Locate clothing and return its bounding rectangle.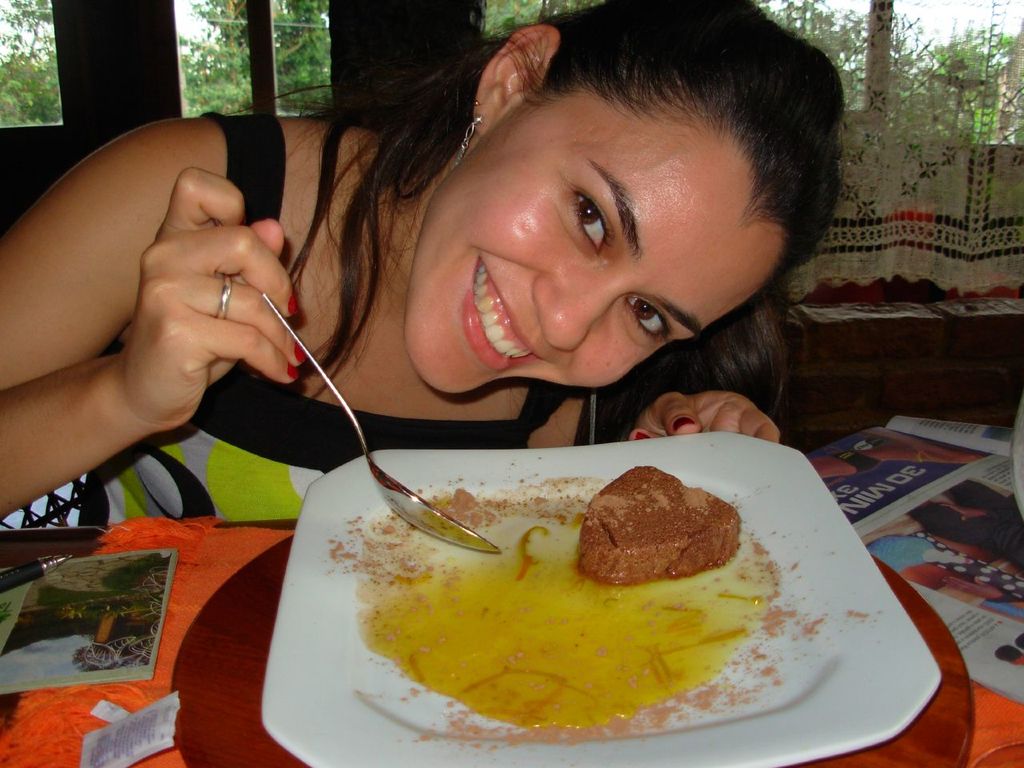
select_region(76, 112, 571, 522).
